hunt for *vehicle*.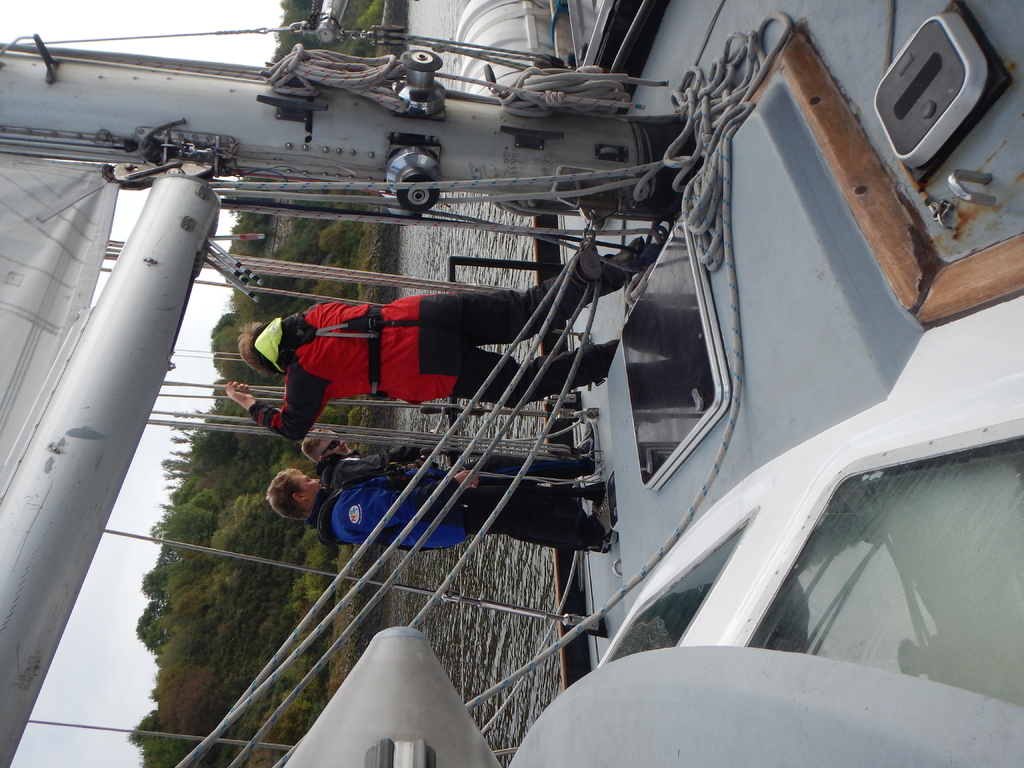
Hunted down at [594, 296, 1023, 724].
